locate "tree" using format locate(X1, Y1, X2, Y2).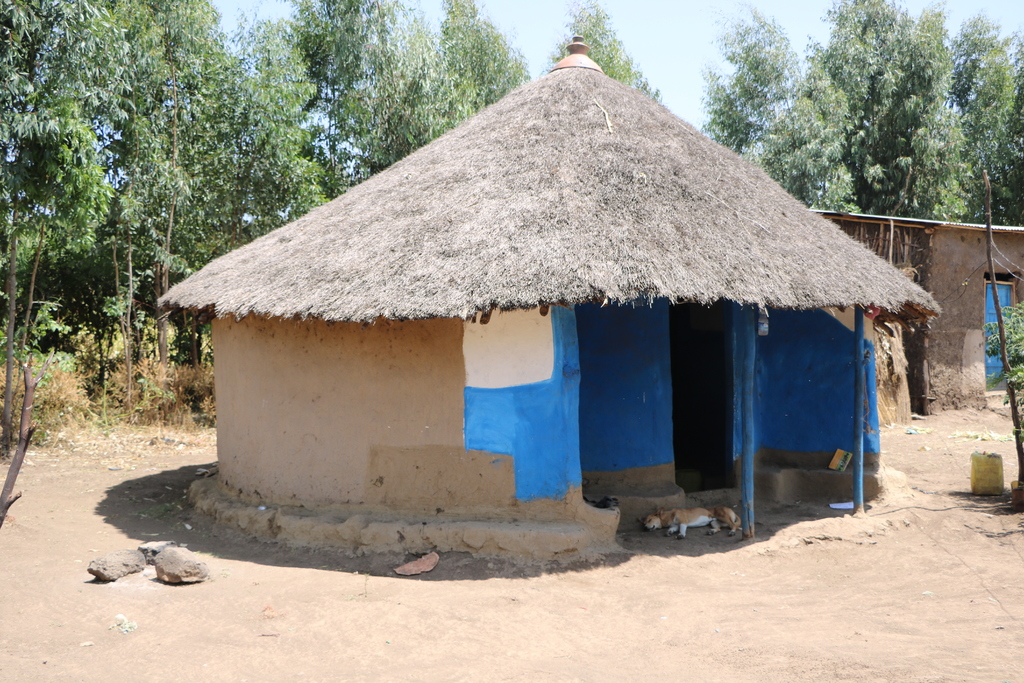
locate(263, 0, 401, 124).
